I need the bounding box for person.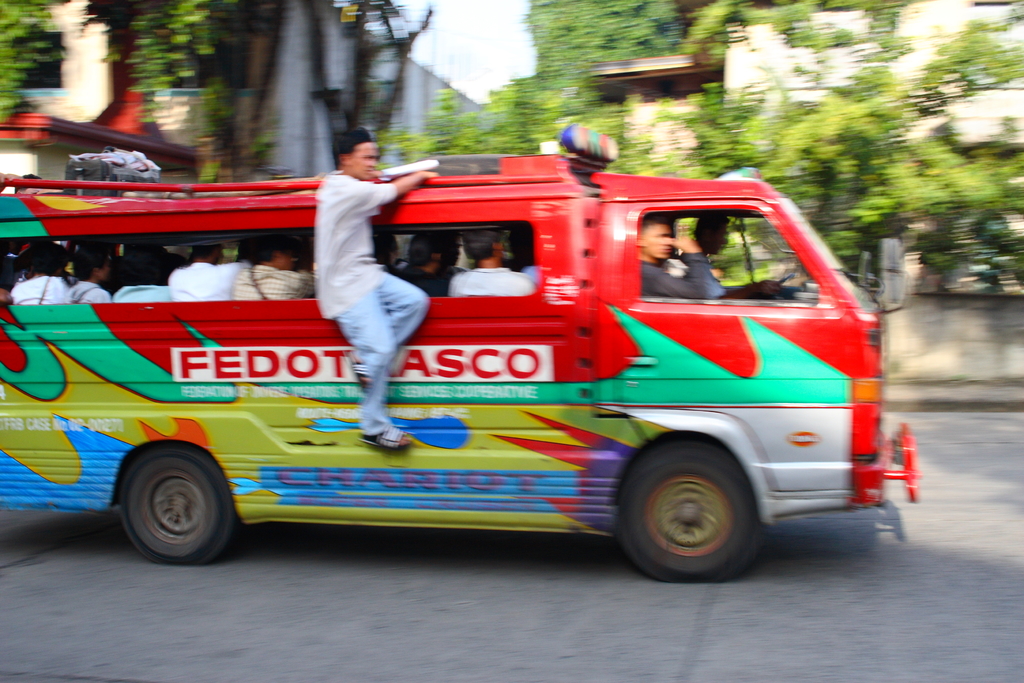
Here it is: (307, 130, 442, 448).
